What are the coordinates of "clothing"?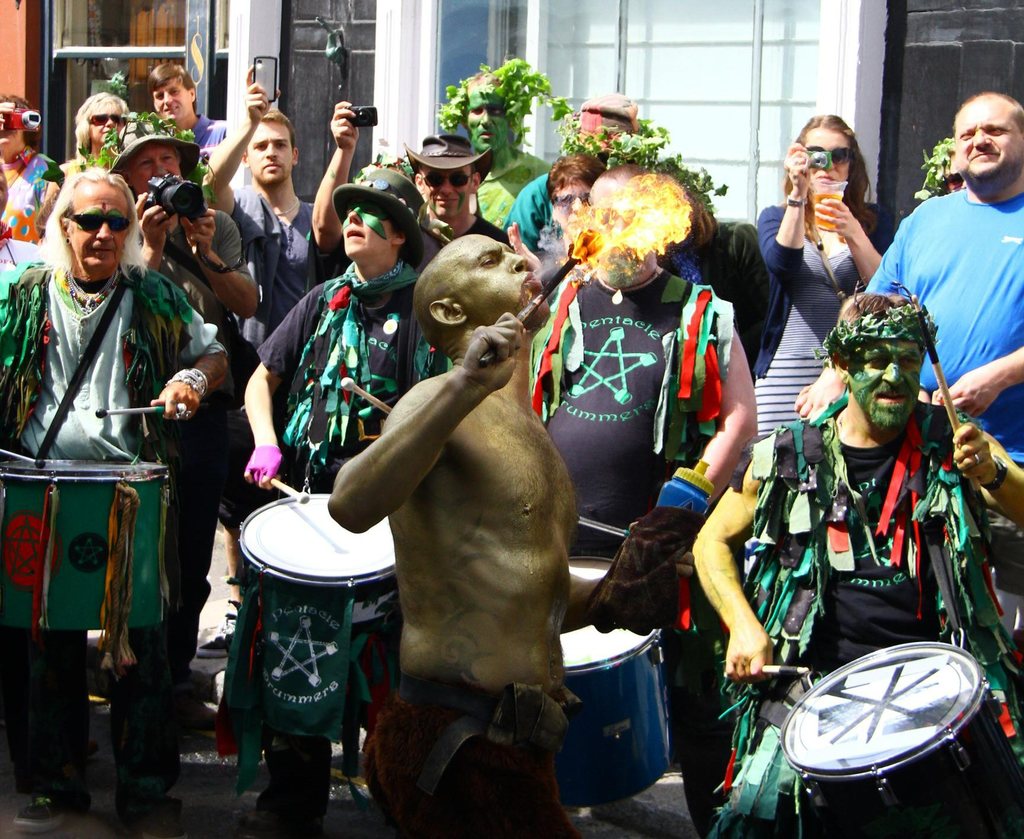
detection(712, 385, 1023, 838).
